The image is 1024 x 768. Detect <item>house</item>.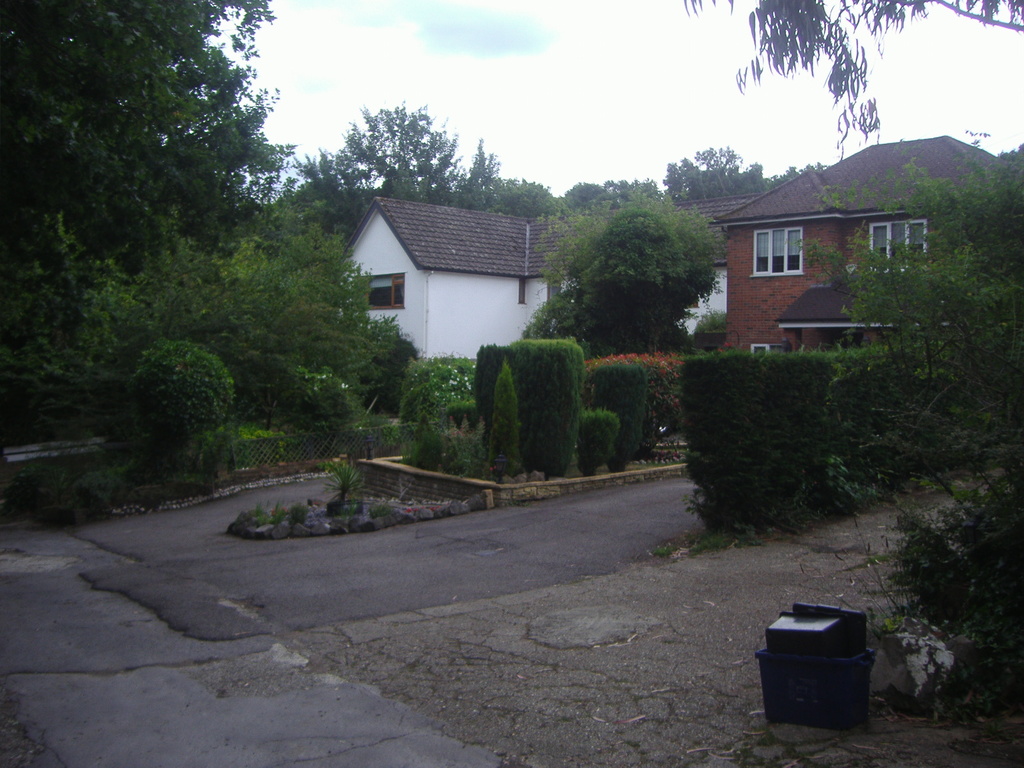
Detection: l=726, t=137, r=1020, b=363.
